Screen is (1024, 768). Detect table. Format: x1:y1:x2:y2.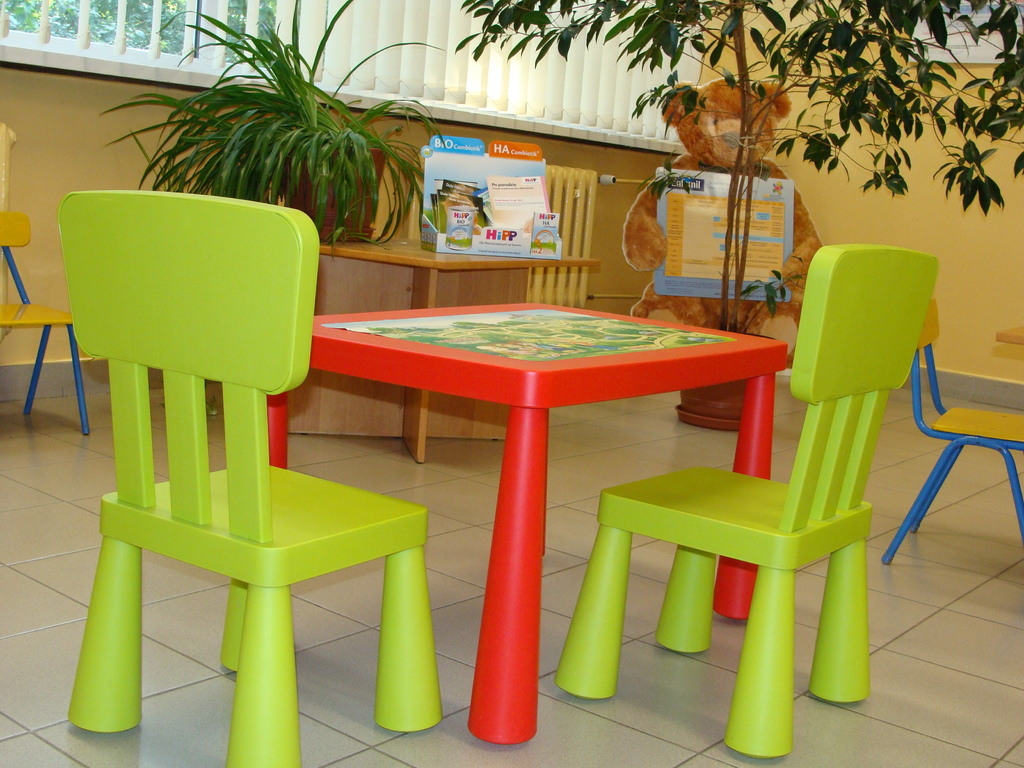
317:236:601:456.
